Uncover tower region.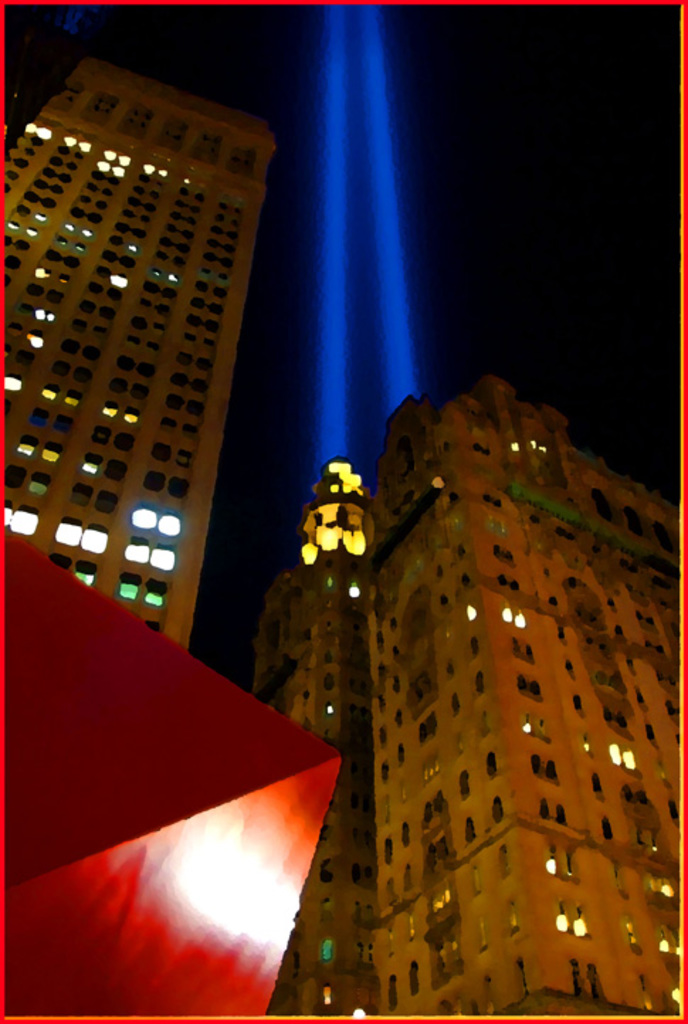
Uncovered: rect(220, 349, 620, 1023).
